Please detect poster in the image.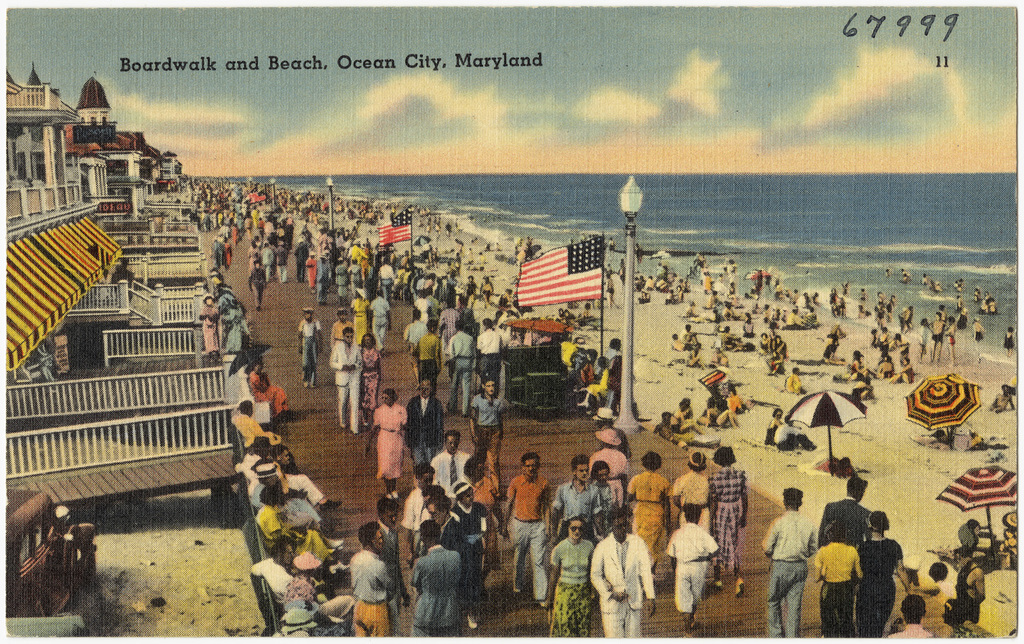
{"left": 0, "top": 0, "right": 1020, "bottom": 643}.
